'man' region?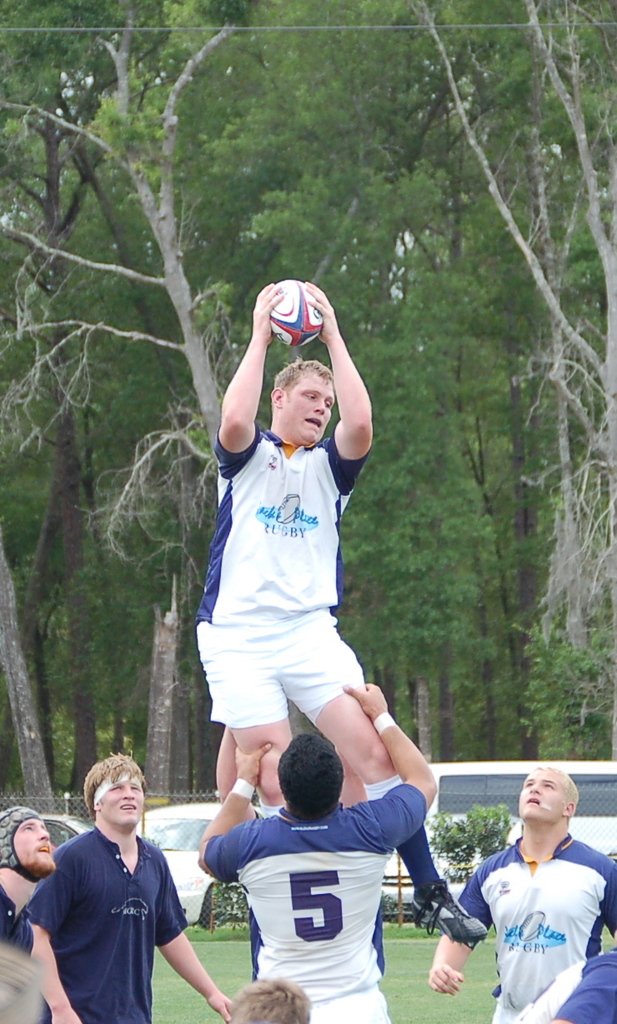
left=19, top=748, right=240, bottom=1023
